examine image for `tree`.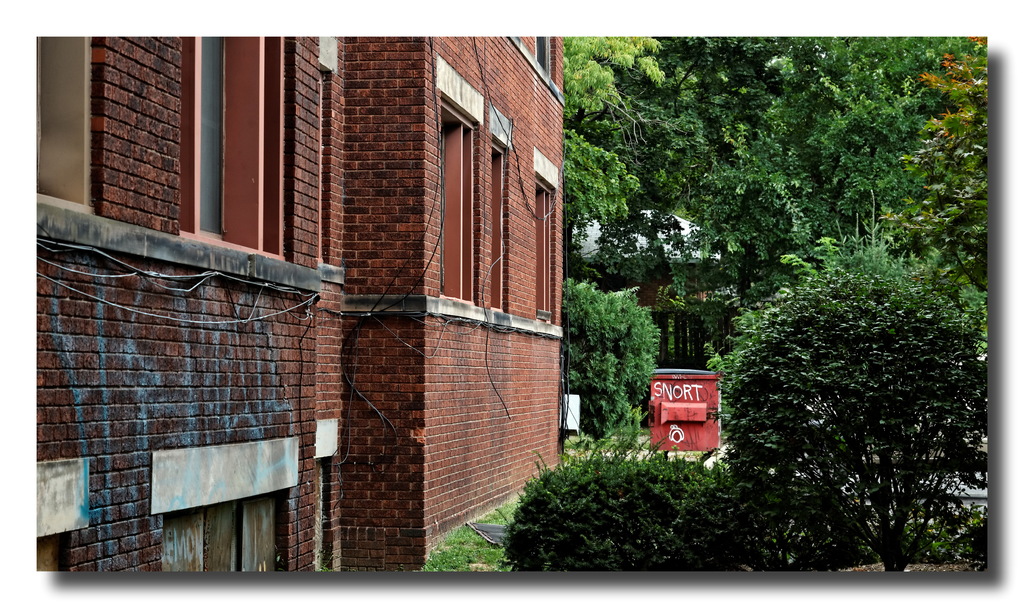
Examination result: left=556, top=130, right=649, bottom=234.
